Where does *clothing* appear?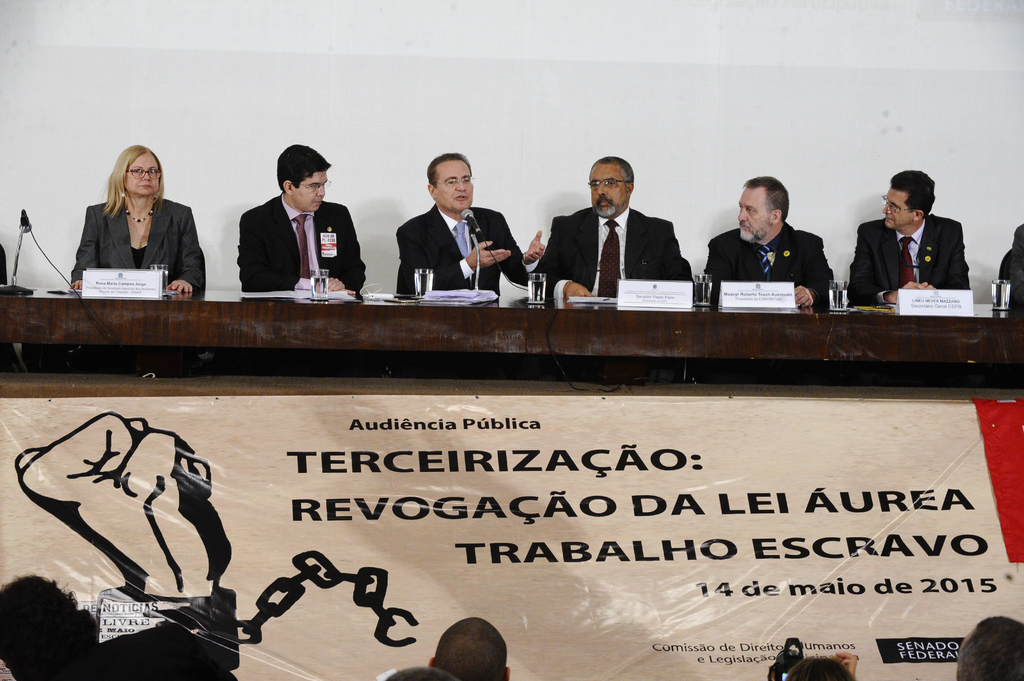
Appears at x1=527, y1=204, x2=694, y2=305.
